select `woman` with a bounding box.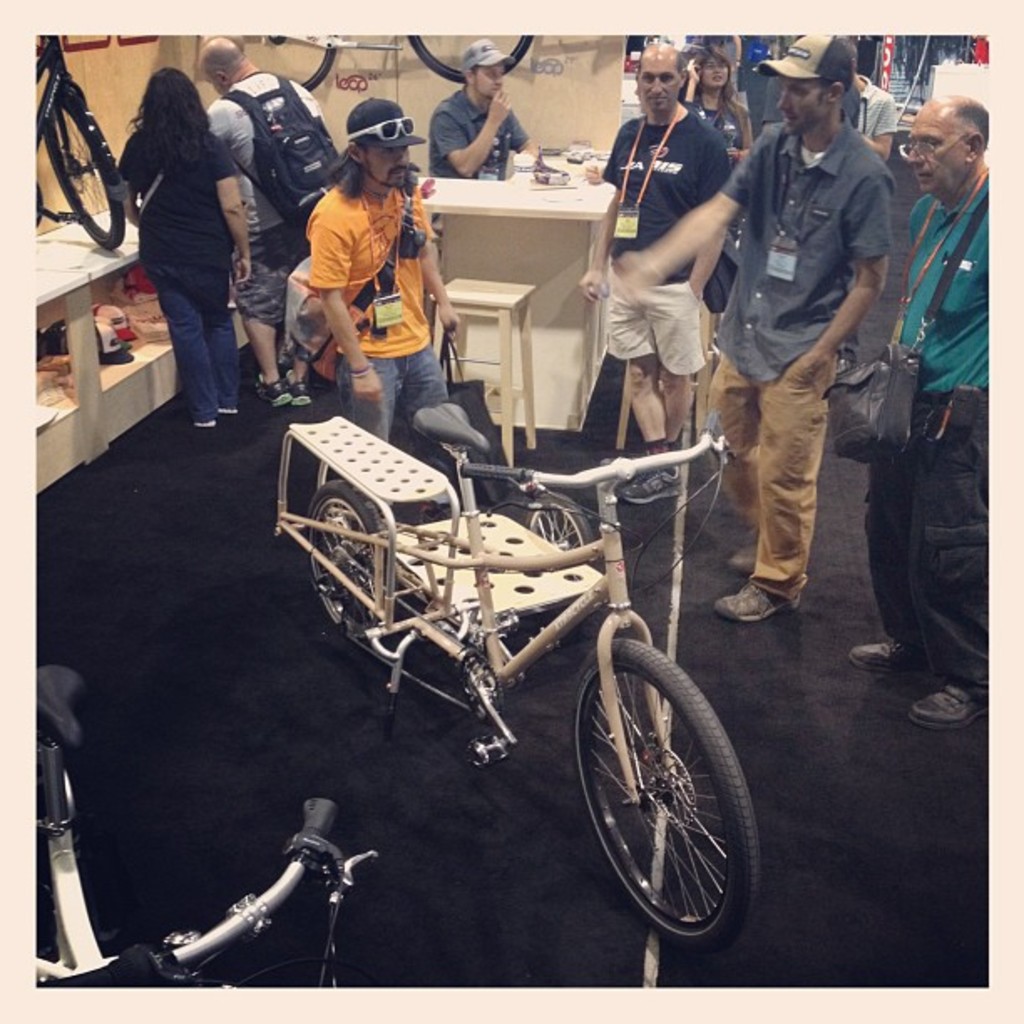
crop(102, 30, 263, 457).
